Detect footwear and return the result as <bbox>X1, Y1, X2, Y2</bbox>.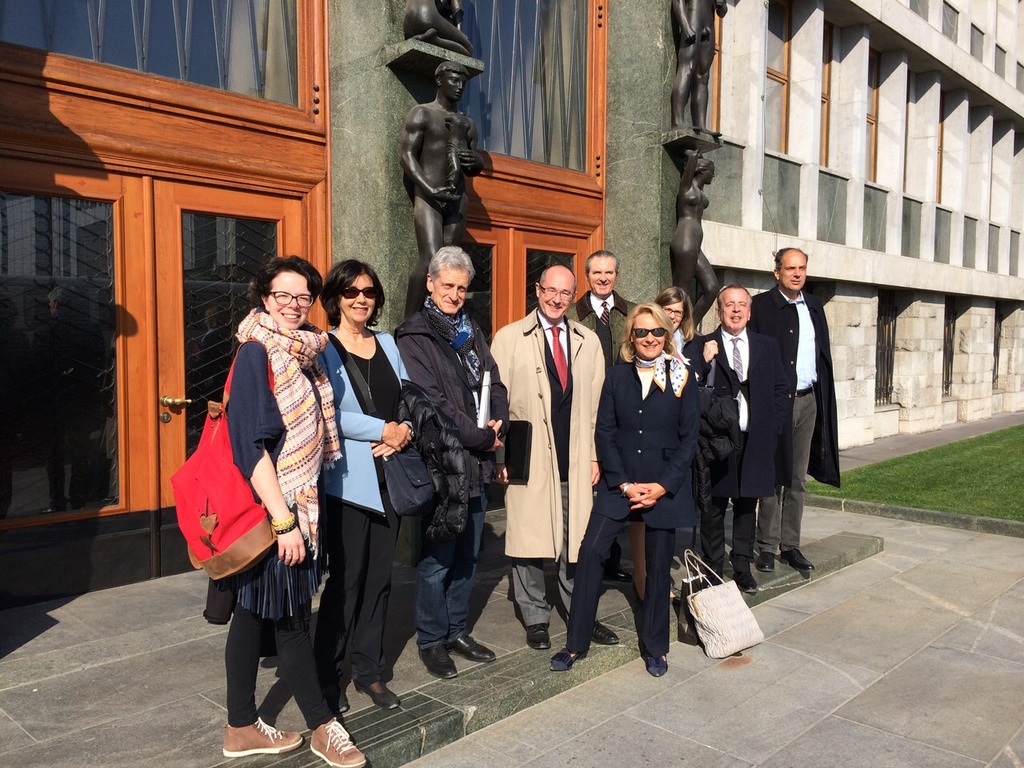
<bbox>309, 710, 369, 767</bbox>.
